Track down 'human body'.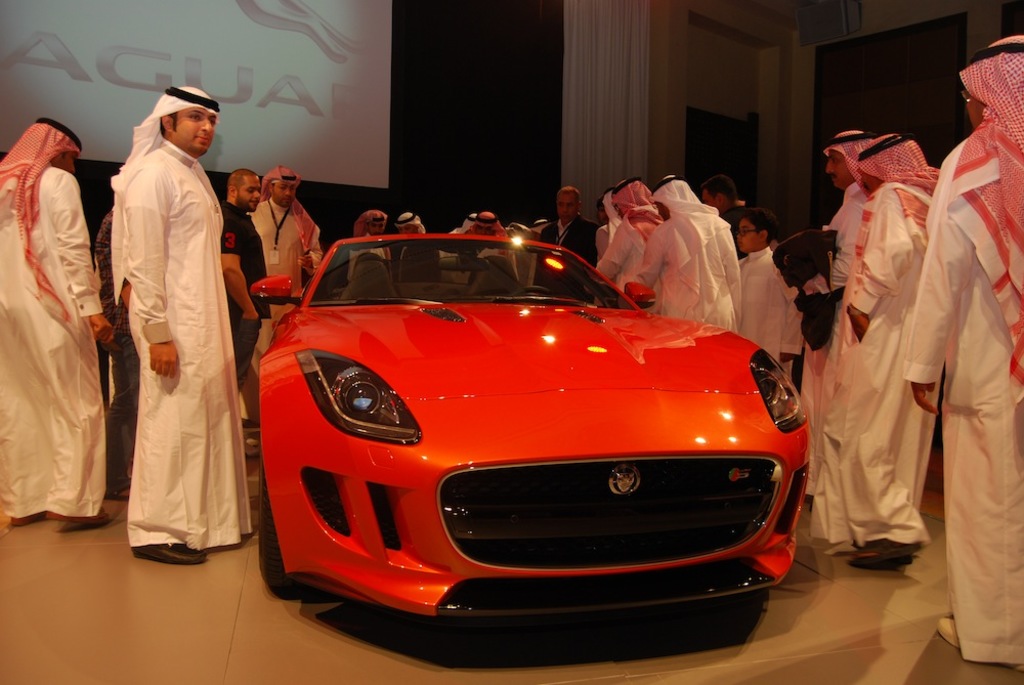
Tracked to crop(110, 47, 240, 630).
